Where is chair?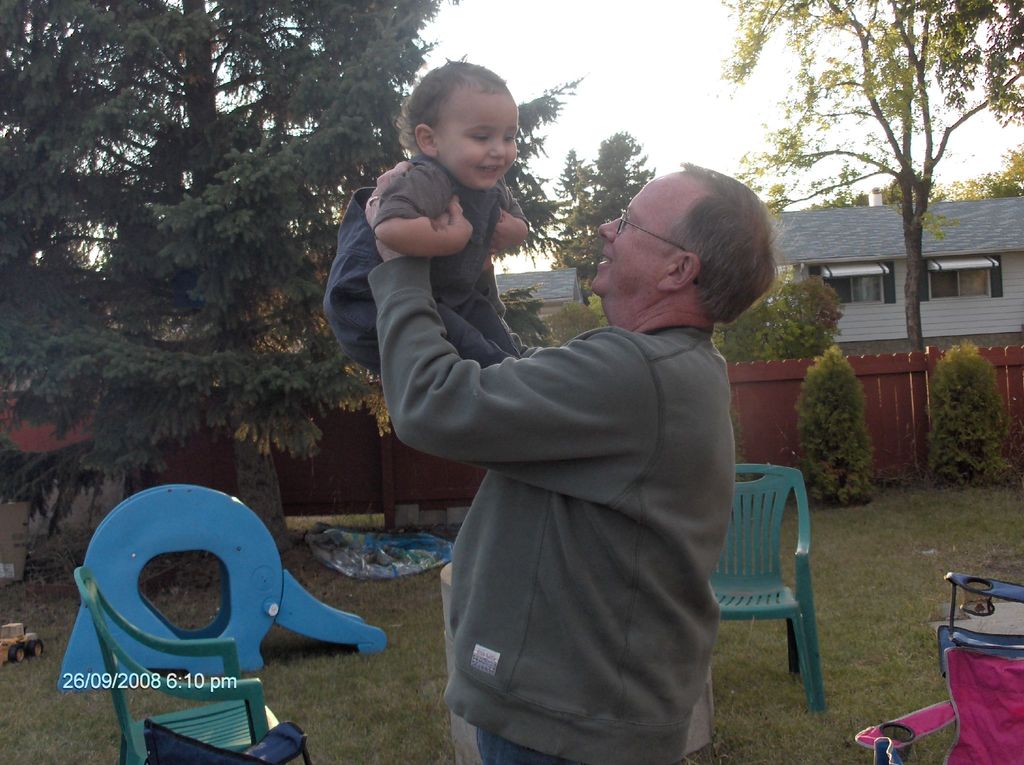
[708,454,842,711].
